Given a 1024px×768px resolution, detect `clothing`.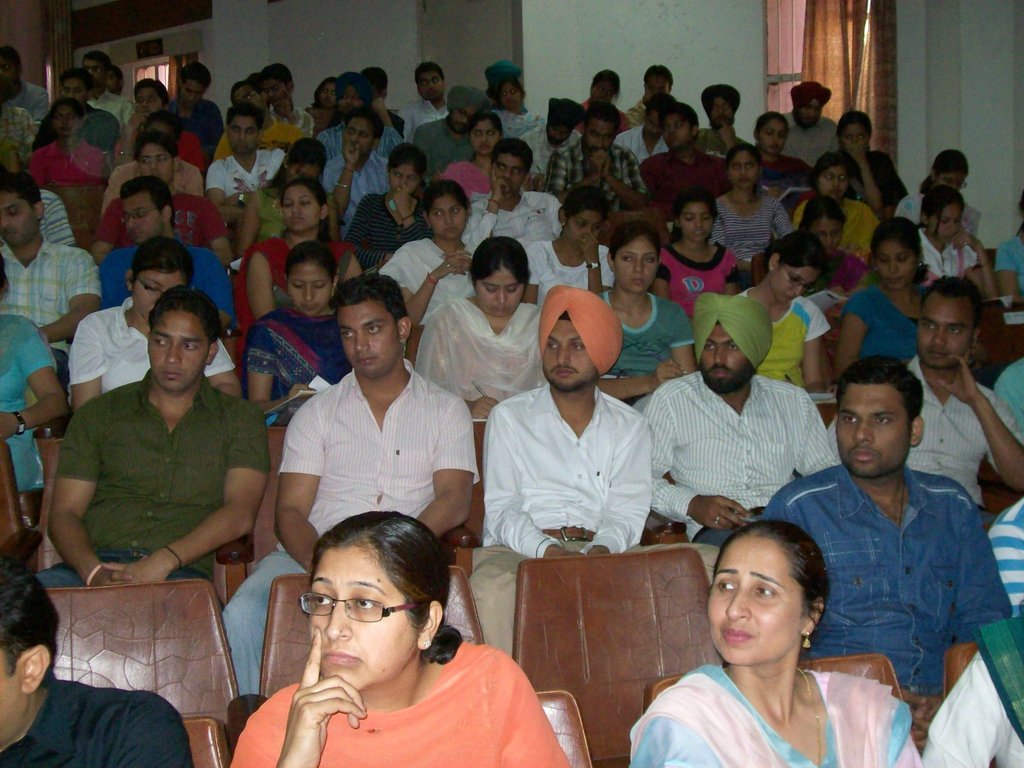
pyautogui.locateOnScreen(27, 132, 102, 183).
